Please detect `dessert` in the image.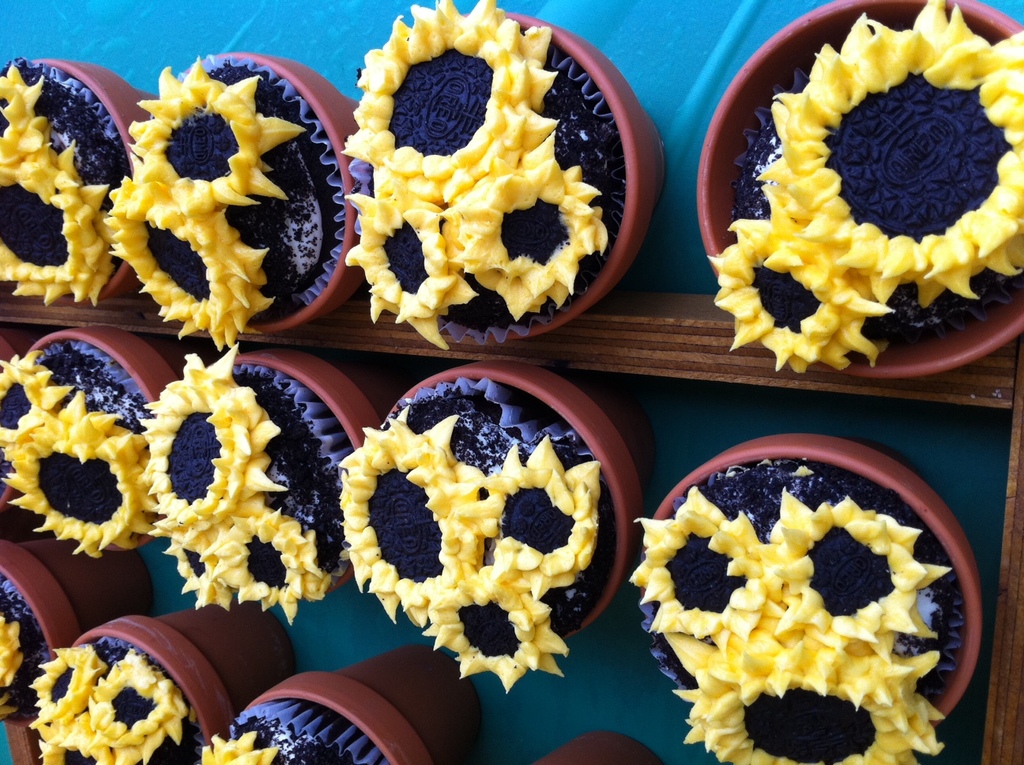
[148,349,352,616].
